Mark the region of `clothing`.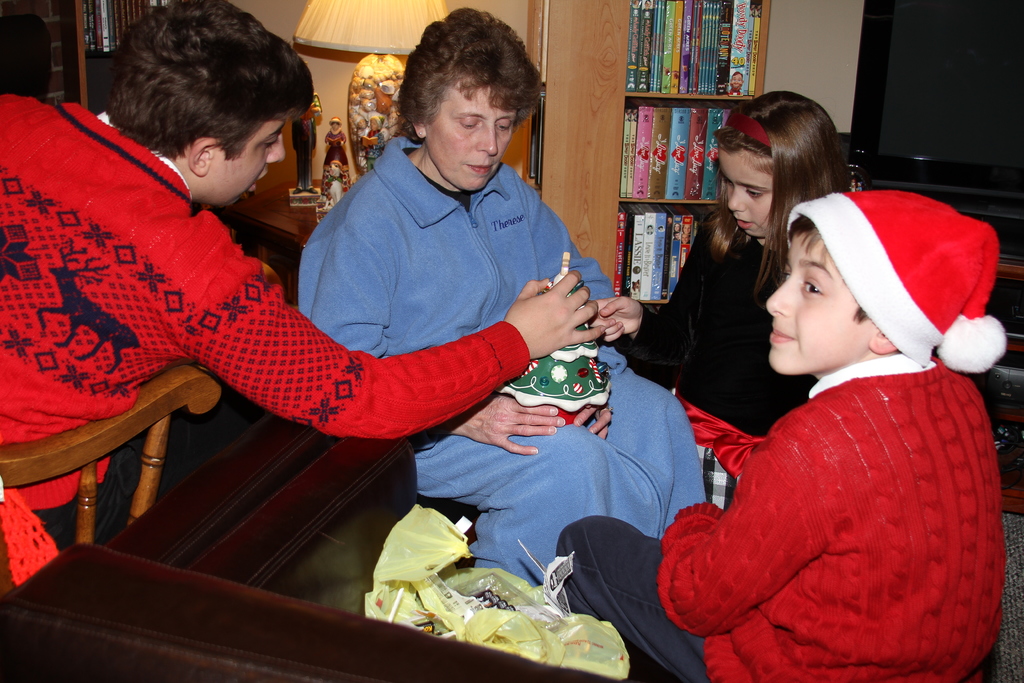
Region: 678, 286, 998, 682.
